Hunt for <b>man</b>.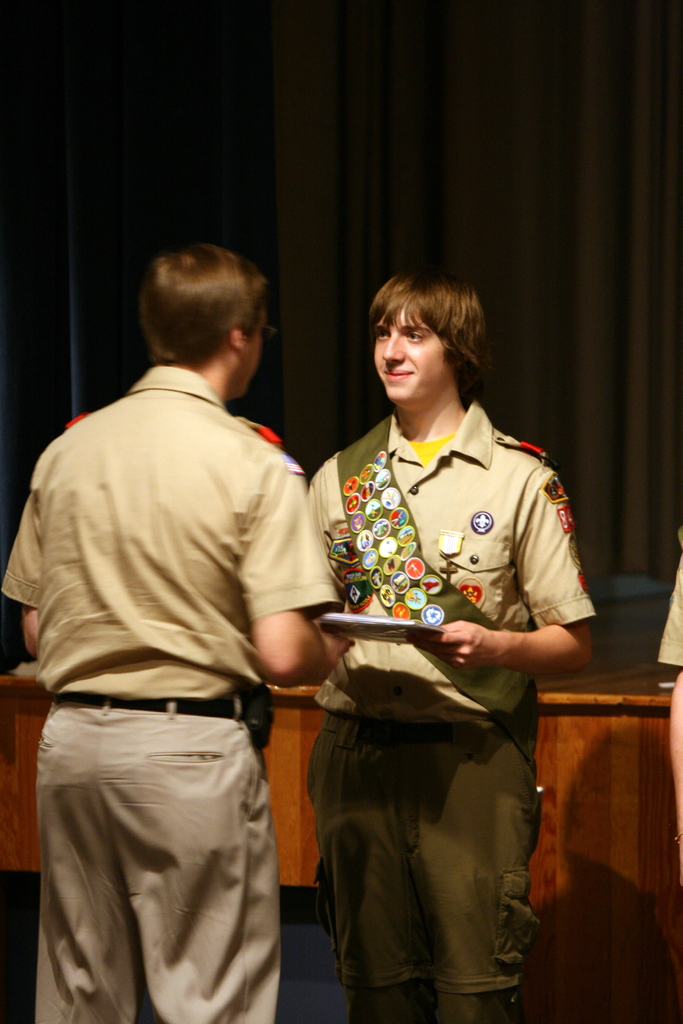
Hunted down at [left=29, top=195, right=370, bottom=1023].
